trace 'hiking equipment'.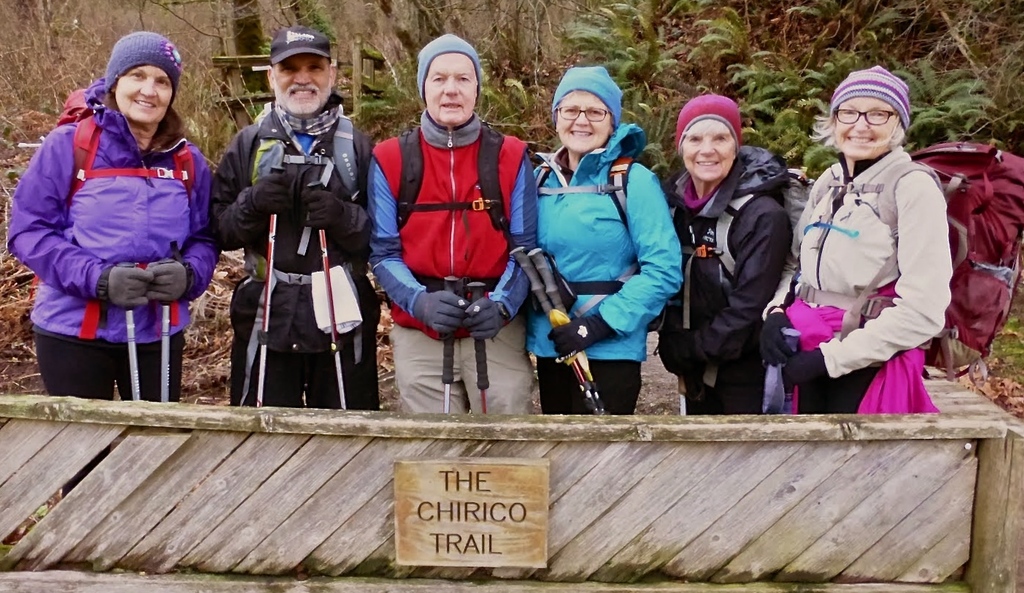
Traced to detection(782, 326, 798, 414).
